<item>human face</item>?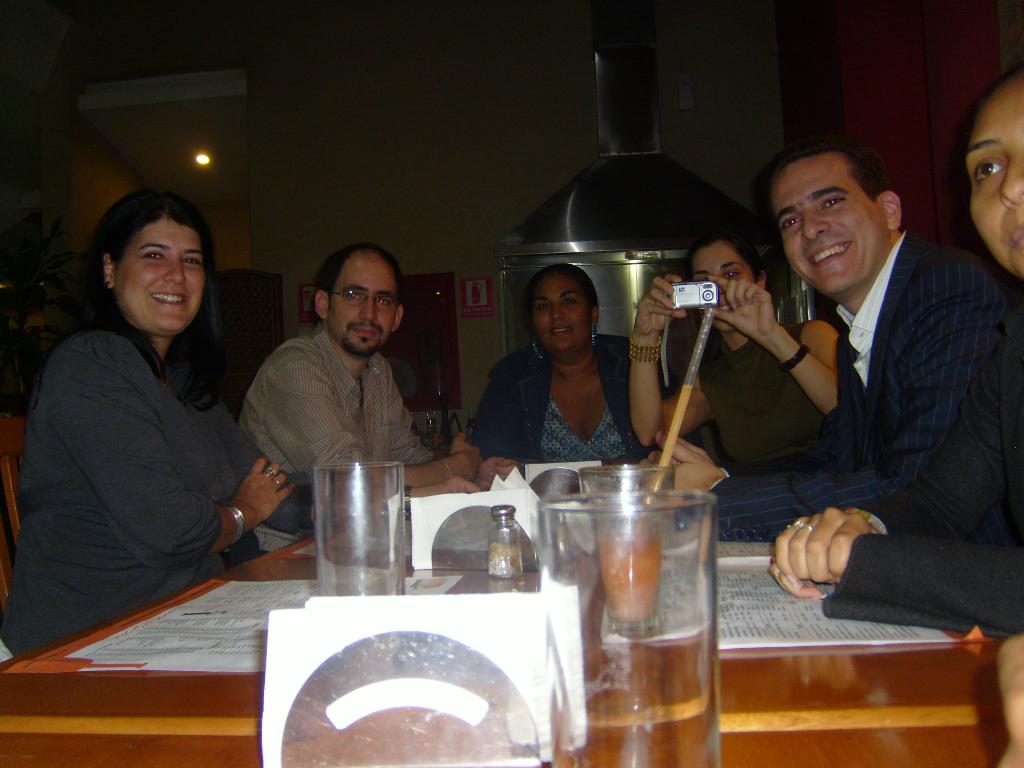
Rect(964, 72, 1023, 281)
